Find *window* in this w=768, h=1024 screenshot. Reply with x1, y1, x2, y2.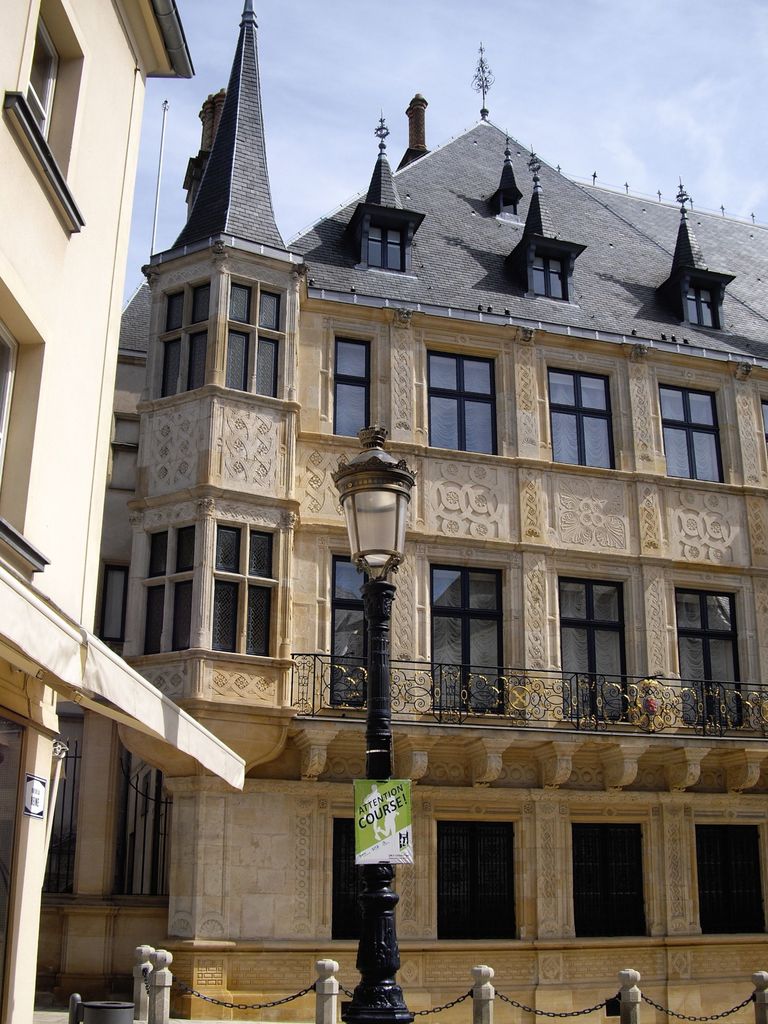
436, 617, 506, 701.
